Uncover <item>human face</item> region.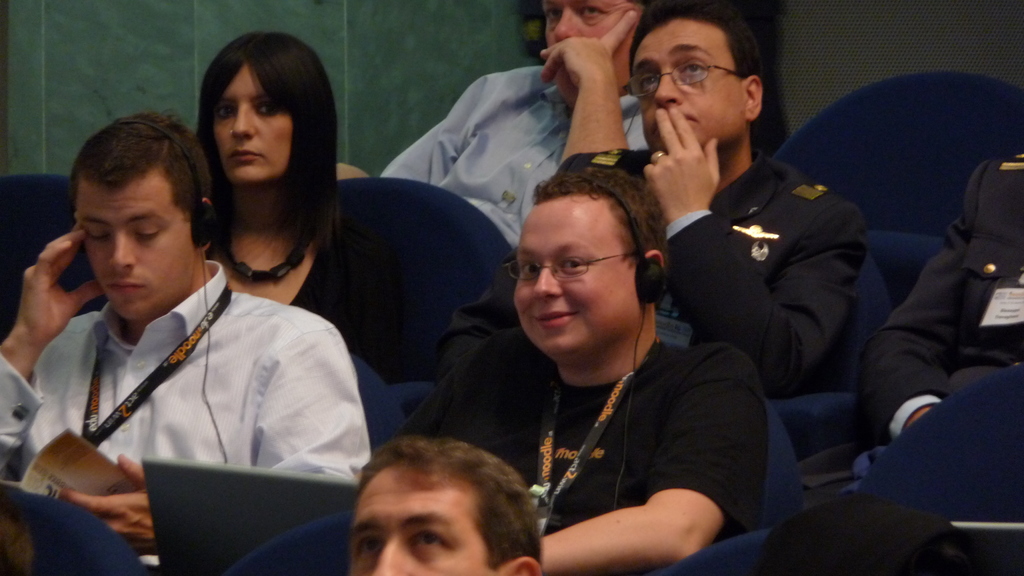
Uncovered: bbox=(506, 204, 644, 368).
